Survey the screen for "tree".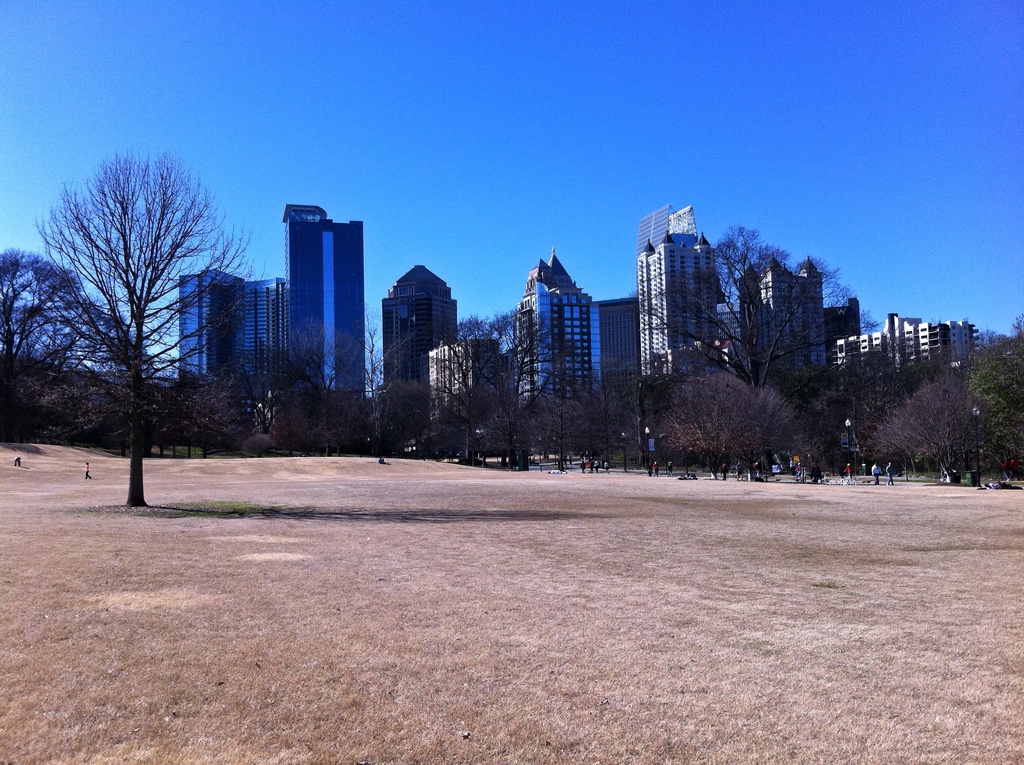
Survey found: crop(42, 111, 225, 522).
